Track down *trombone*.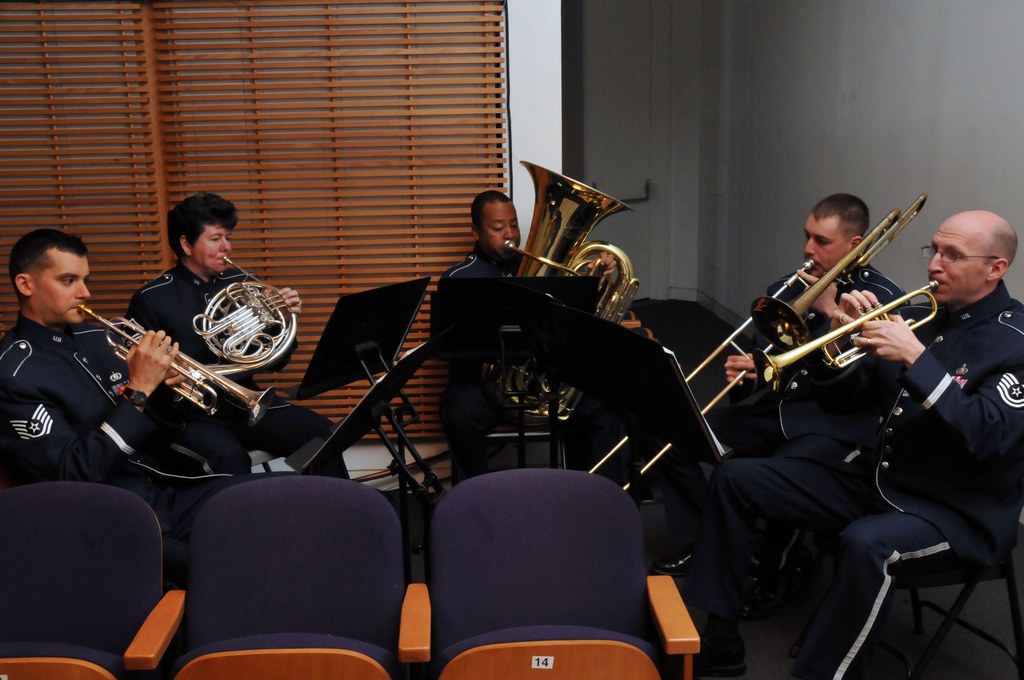
Tracked to (588,197,927,489).
